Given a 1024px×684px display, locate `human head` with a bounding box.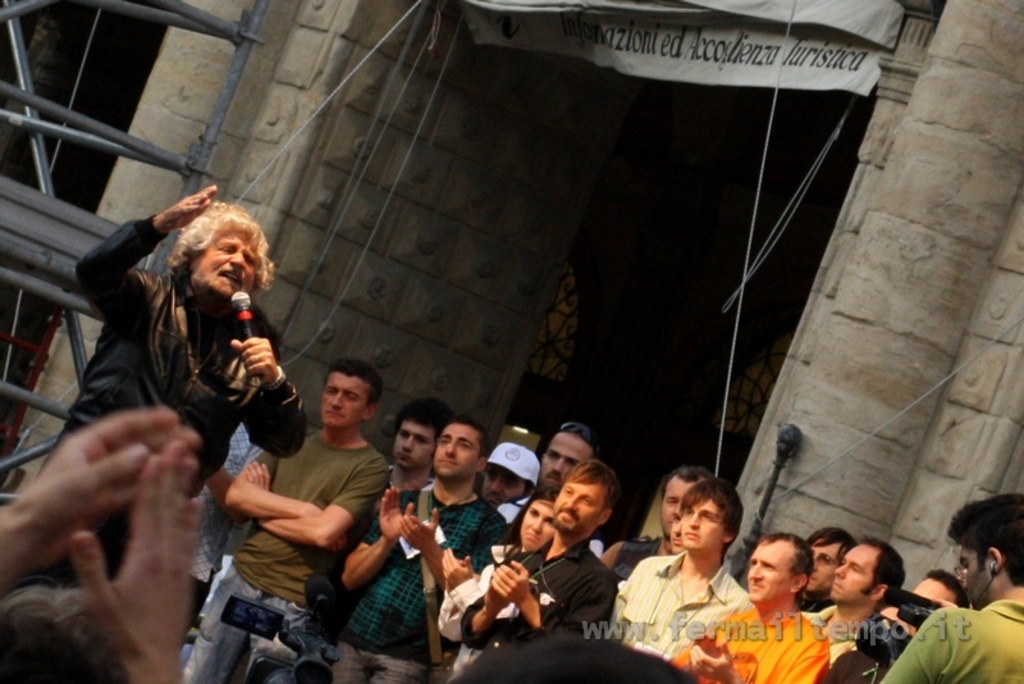
Located: locate(393, 401, 451, 471).
